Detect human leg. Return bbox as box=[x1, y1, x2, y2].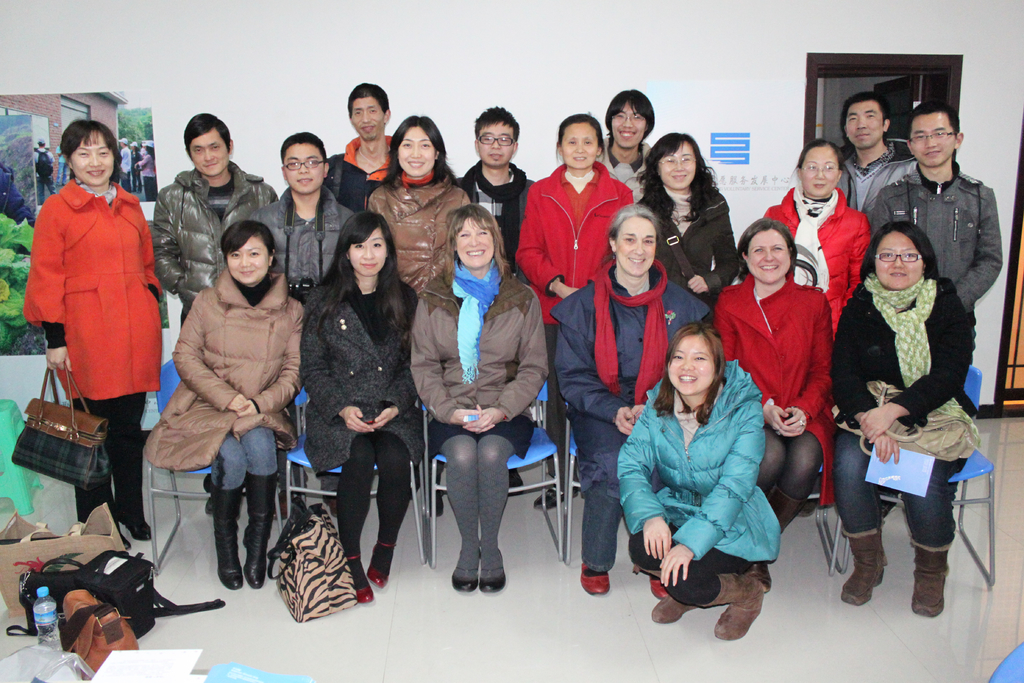
box=[113, 395, 150, 543].
